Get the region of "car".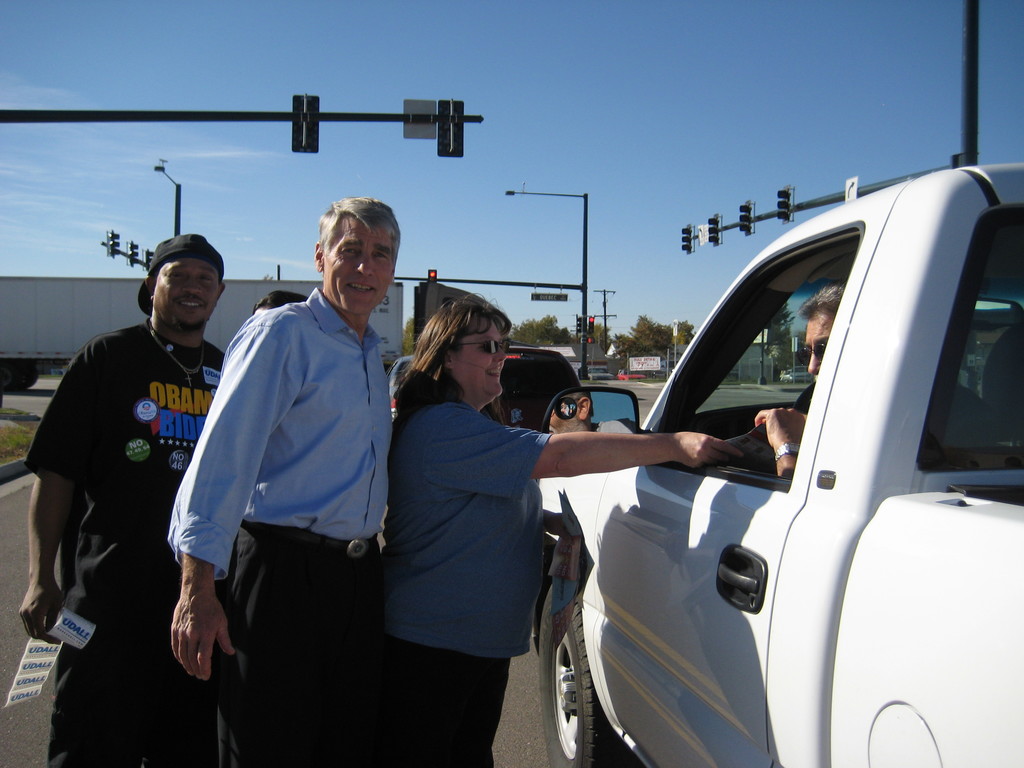
bbox=[781, 365, 813, 383].
